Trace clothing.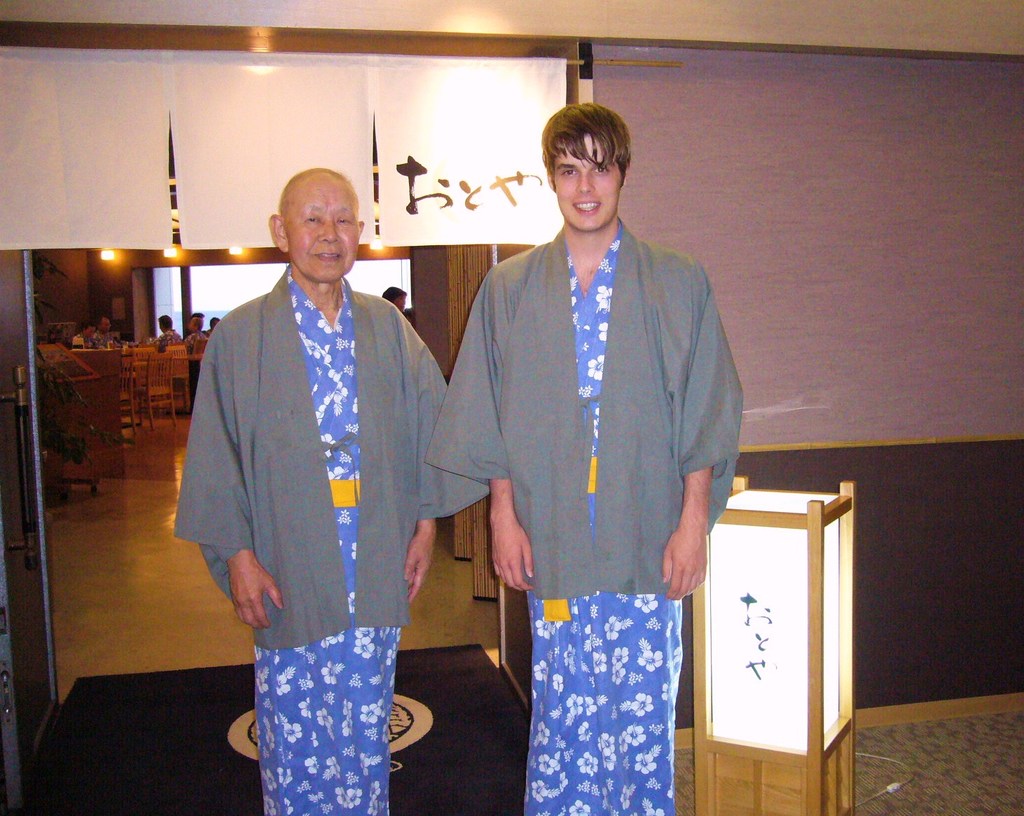
Traced to region(187, 329, 205, 355).
